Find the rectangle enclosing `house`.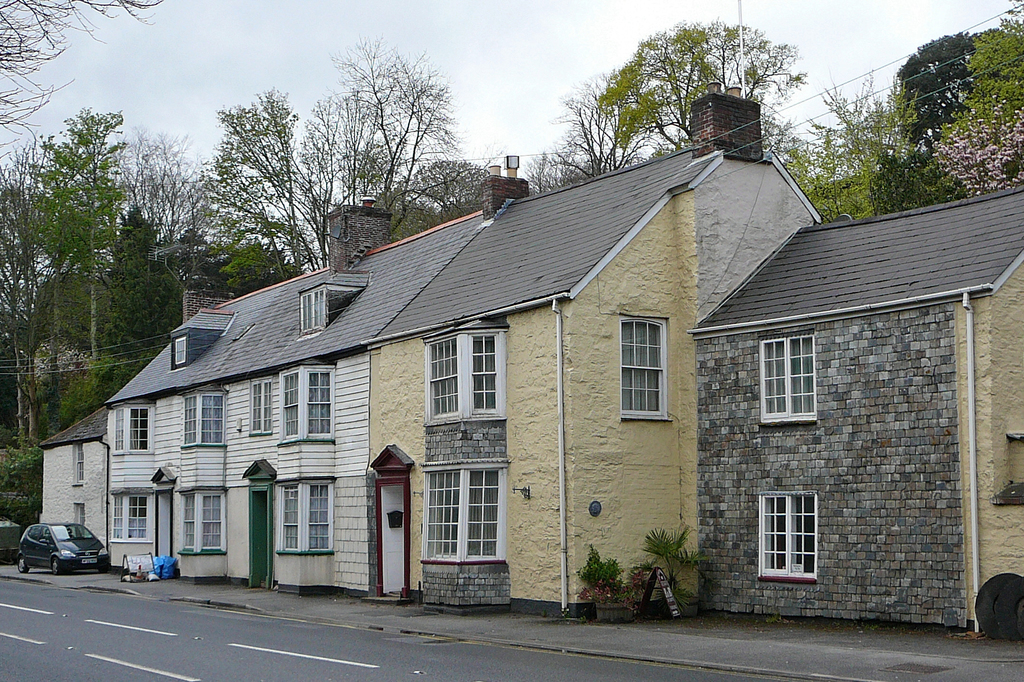
(674, 159, 987, 645).
